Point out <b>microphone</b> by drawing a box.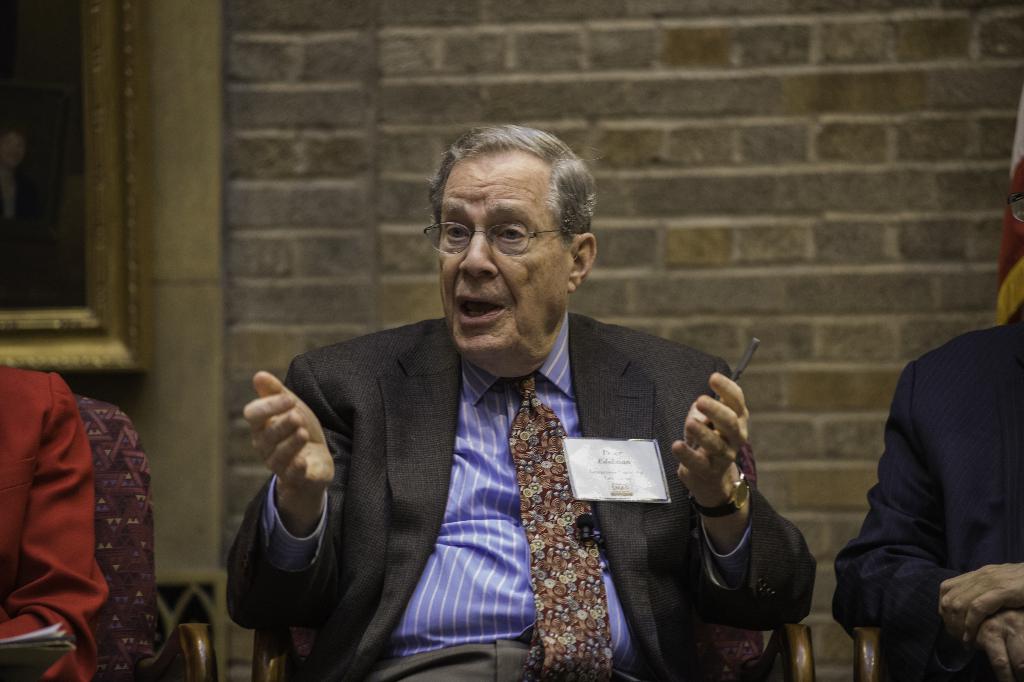
detection(577, 510, 595, 529).
